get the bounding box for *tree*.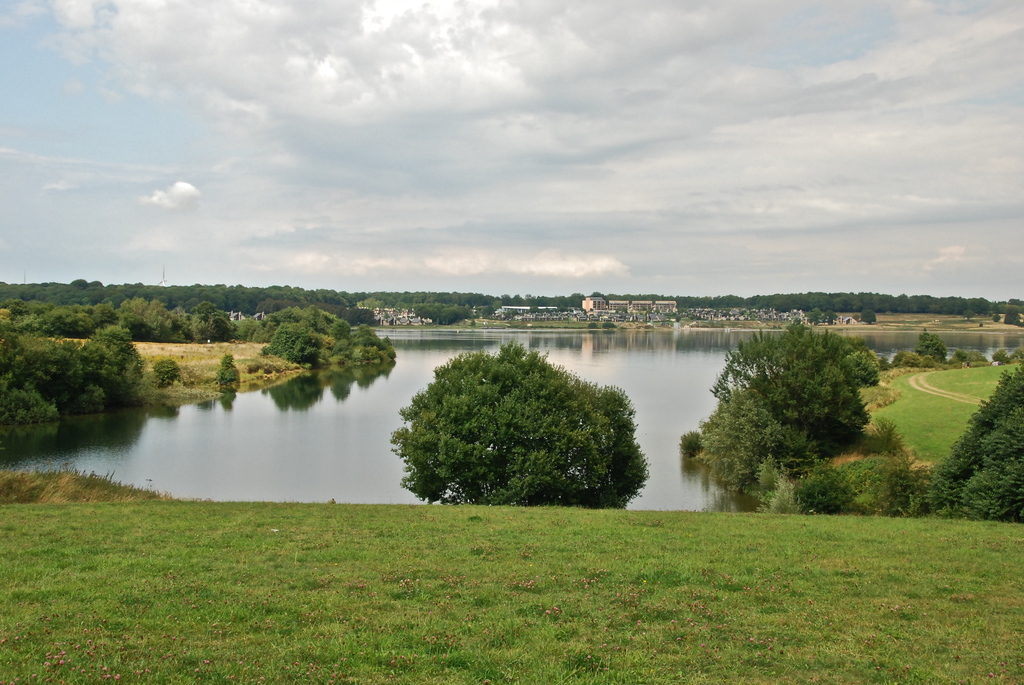
[910, 356, 1023, 536].
